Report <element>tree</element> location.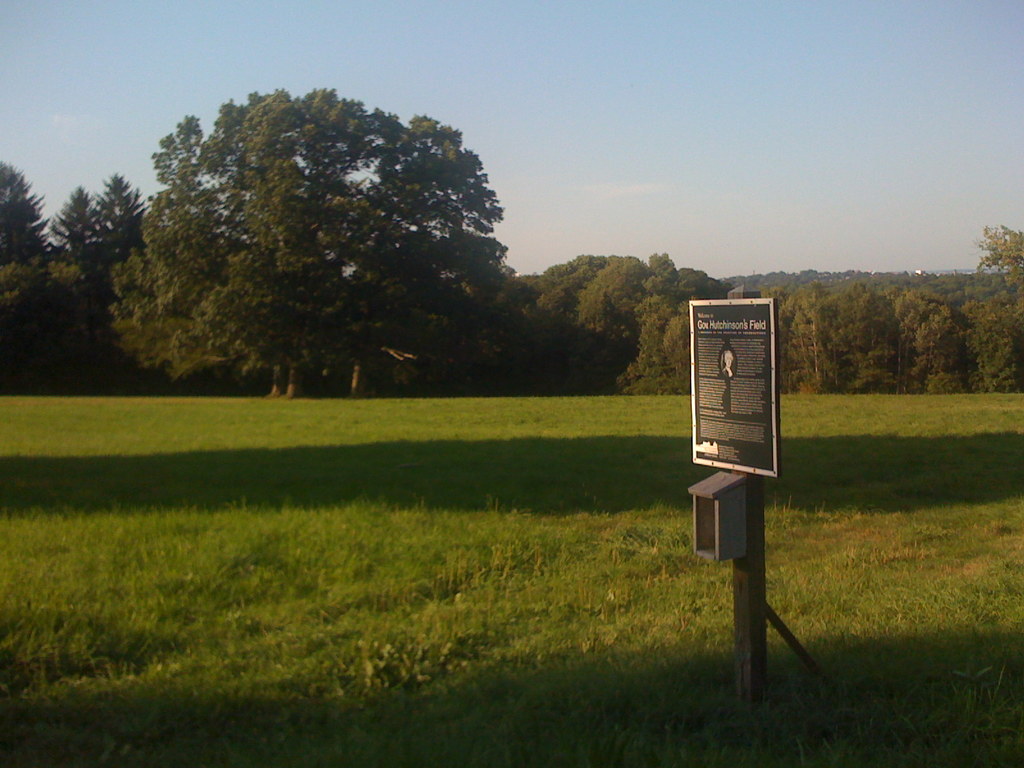
Report: select_region(45, 172, 152, 268).
